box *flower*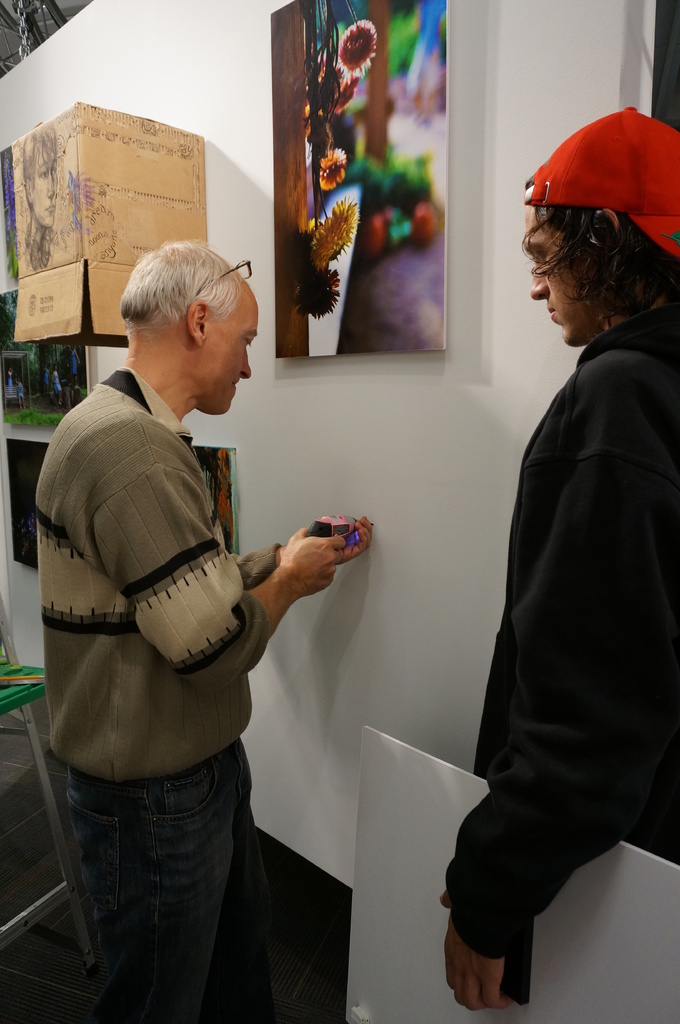
(364, 214, 395, 265)
